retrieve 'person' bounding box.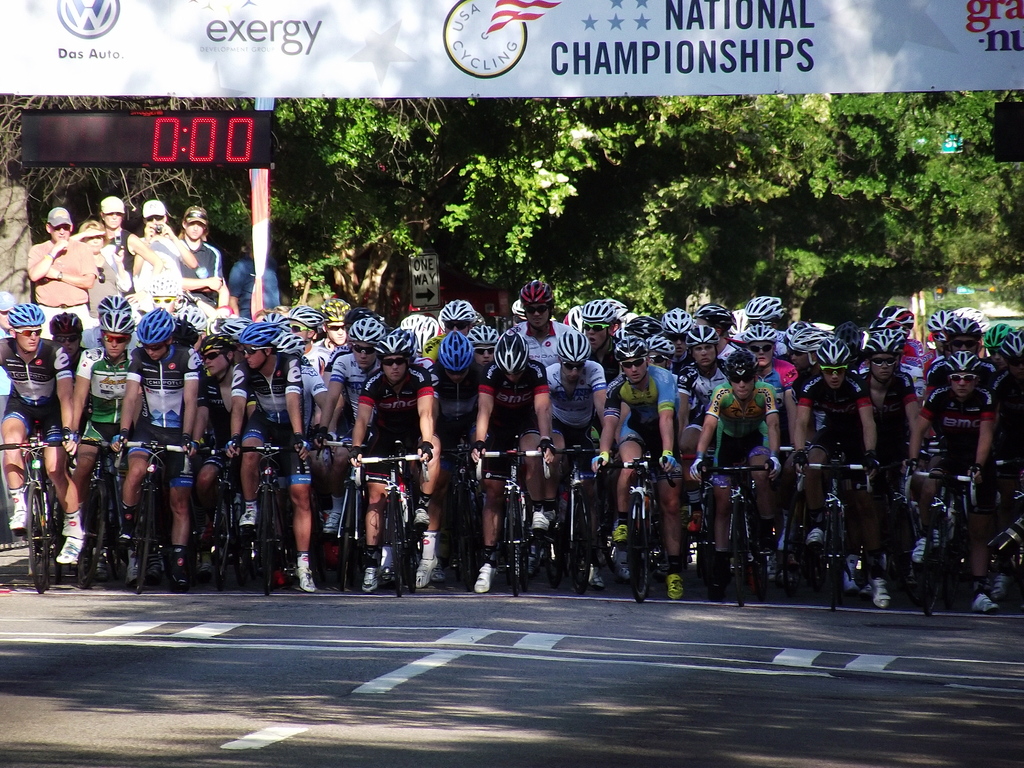
Bounding box: box=[718, 347, 787, 524].
